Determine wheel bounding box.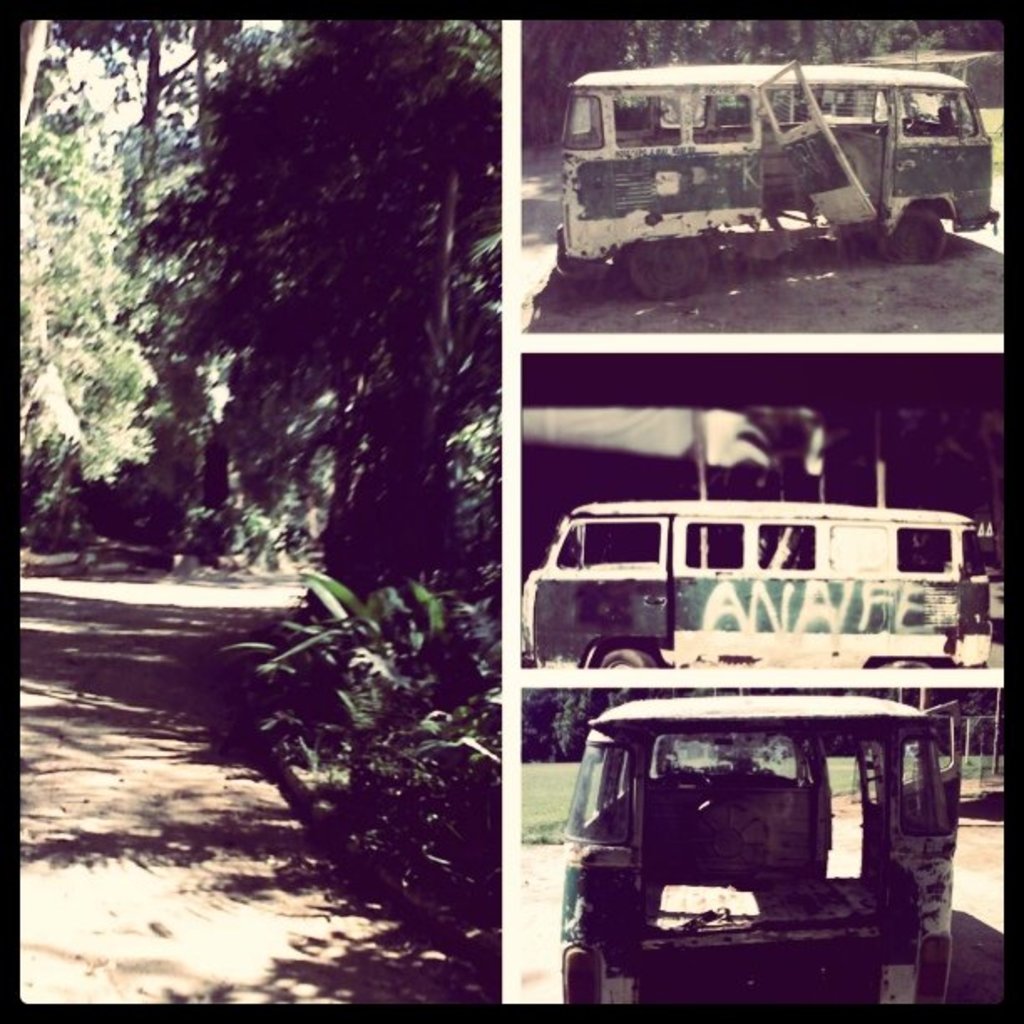
Determined: (624, 234, 711, 305).
